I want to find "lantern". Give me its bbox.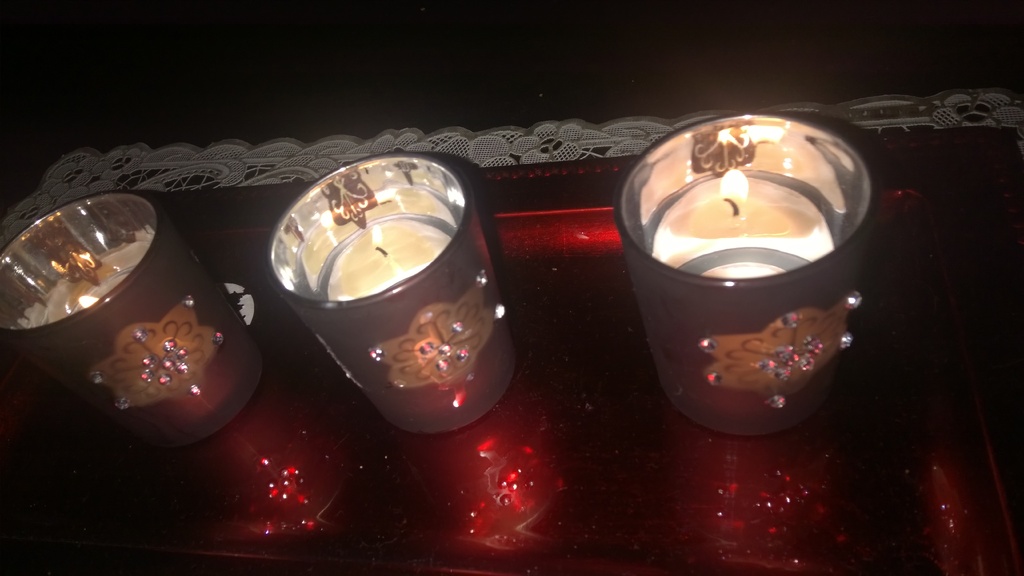
(x1=259, y1=154, x2=516, y2=440).
